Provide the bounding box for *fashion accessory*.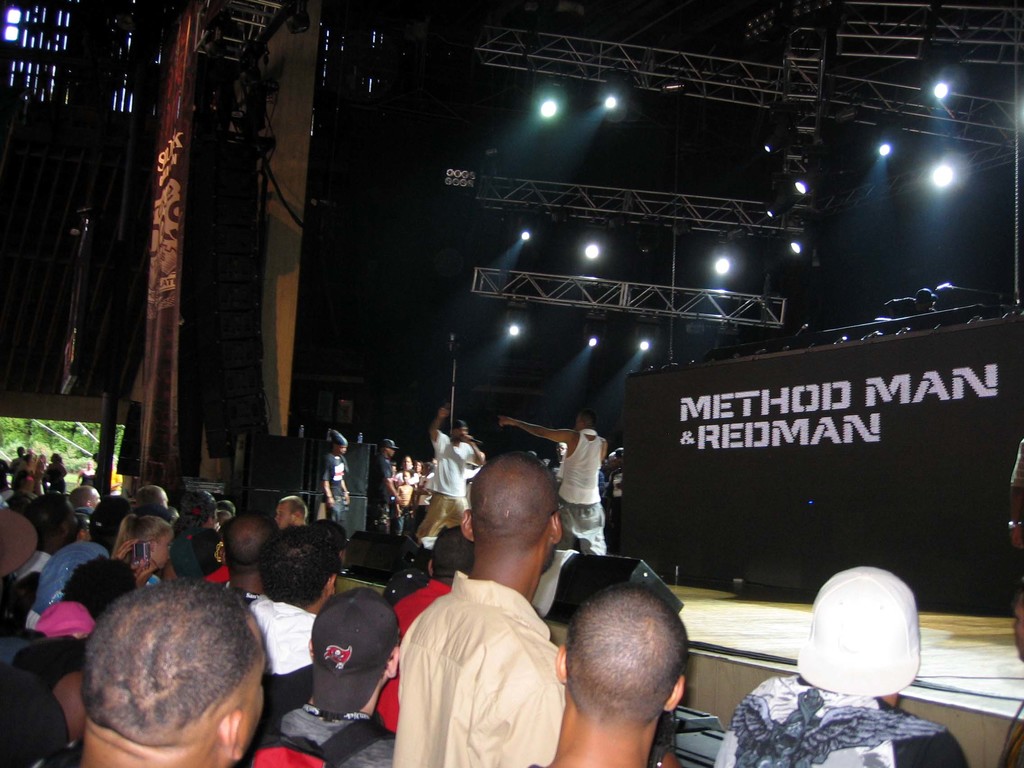
<box>0,509,36,576</box>.
